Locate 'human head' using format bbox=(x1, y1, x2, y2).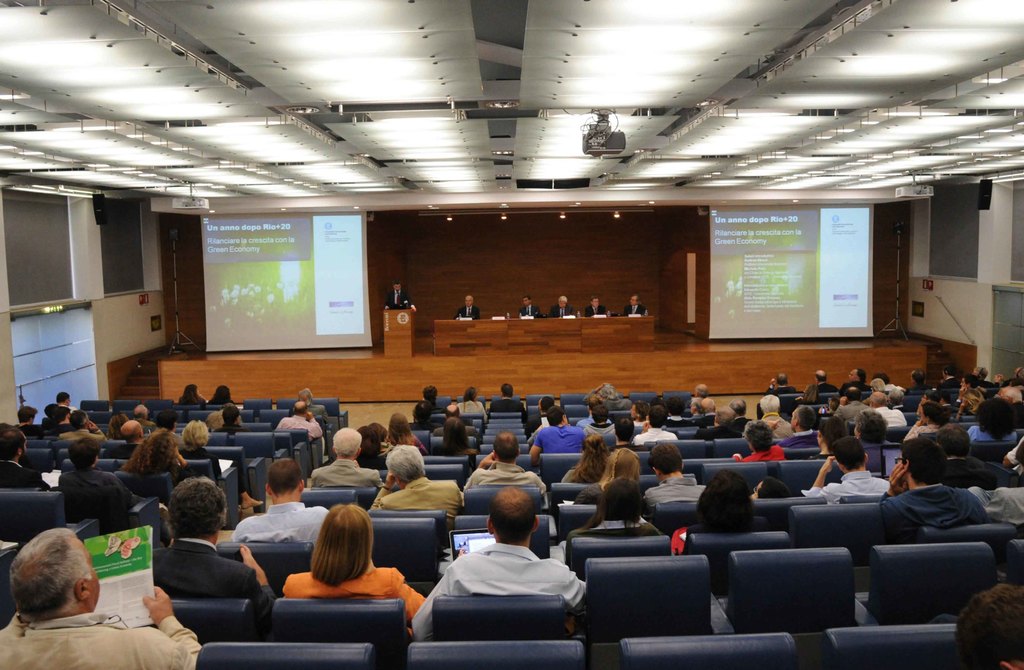
bbox=(410, 402, 433, 422).
